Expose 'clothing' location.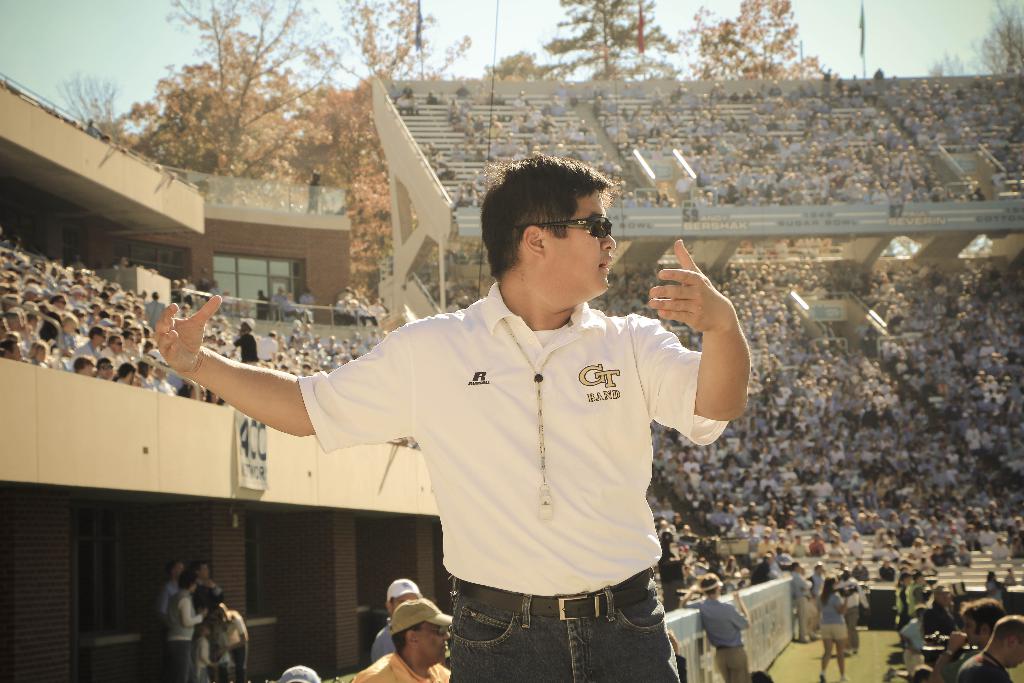
Exposed at x1=954 y1=649 x2=1014 y2=682.
